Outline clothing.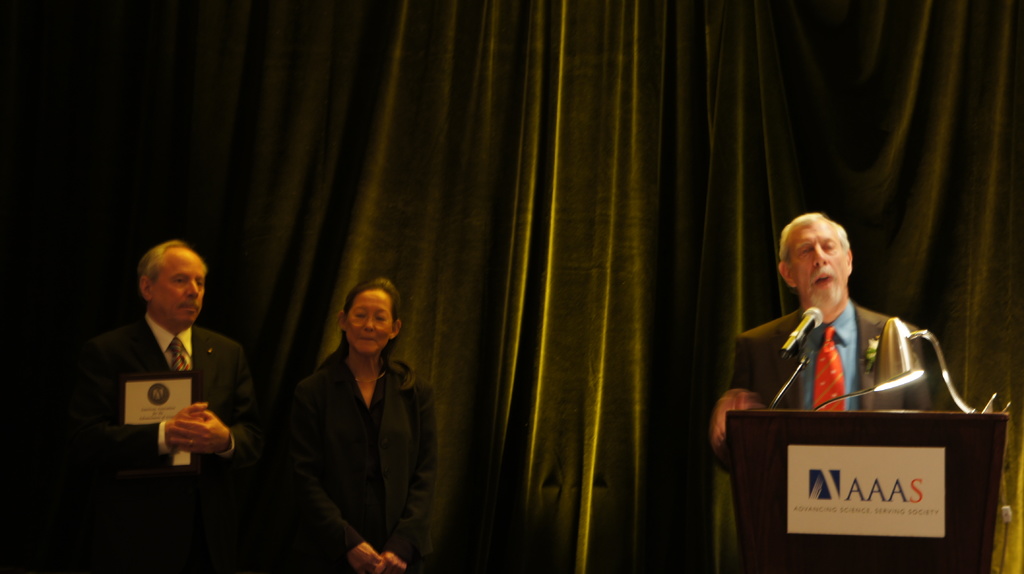
Outline: 276:299:431:559.
